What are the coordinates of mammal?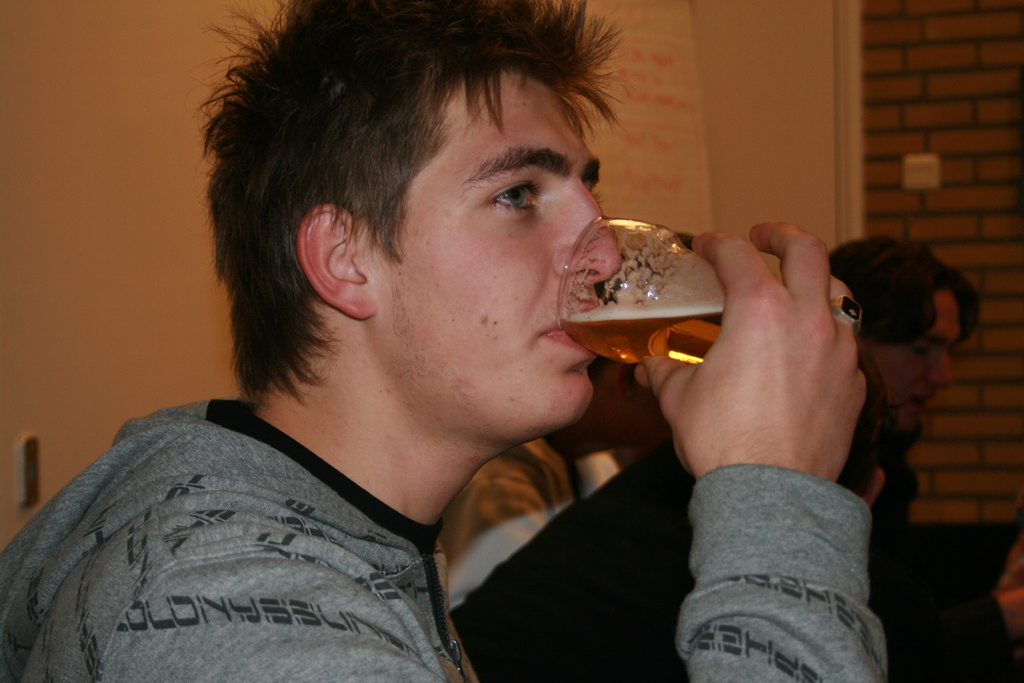
0 0 884 682.
